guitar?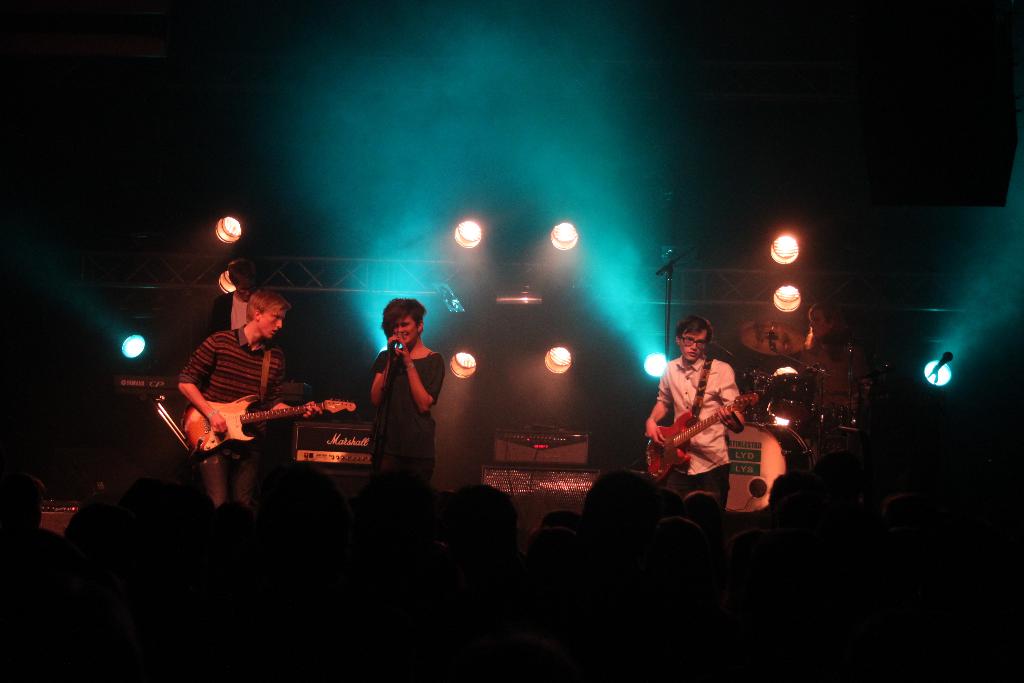
BBox(180, 394, 361, 456)
